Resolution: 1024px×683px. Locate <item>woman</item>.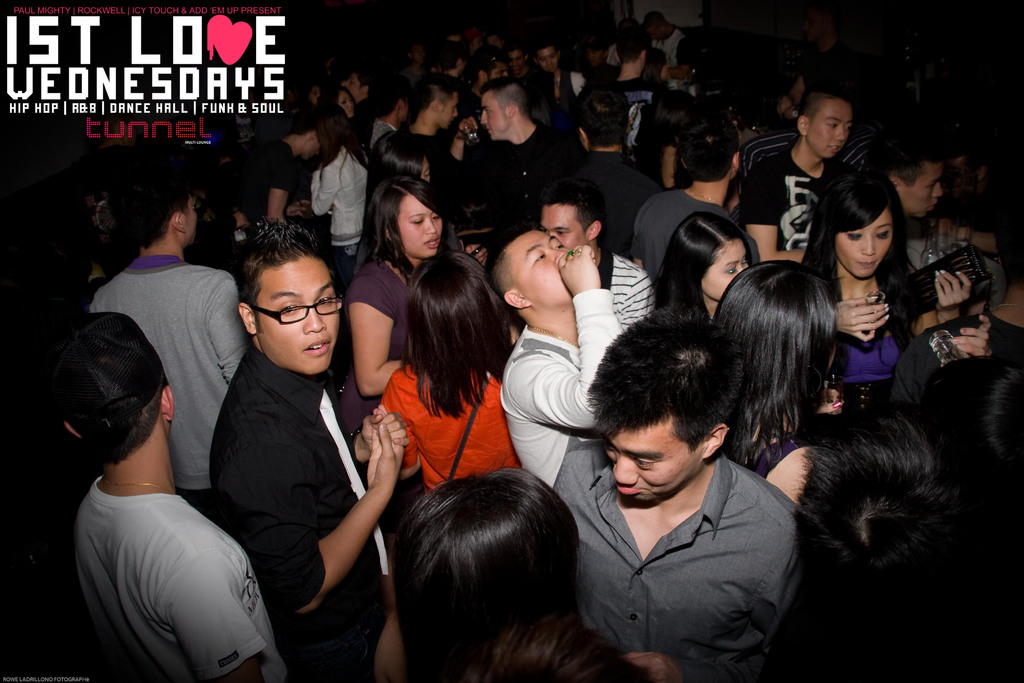
l=711, t=258, r=847, b=511.
